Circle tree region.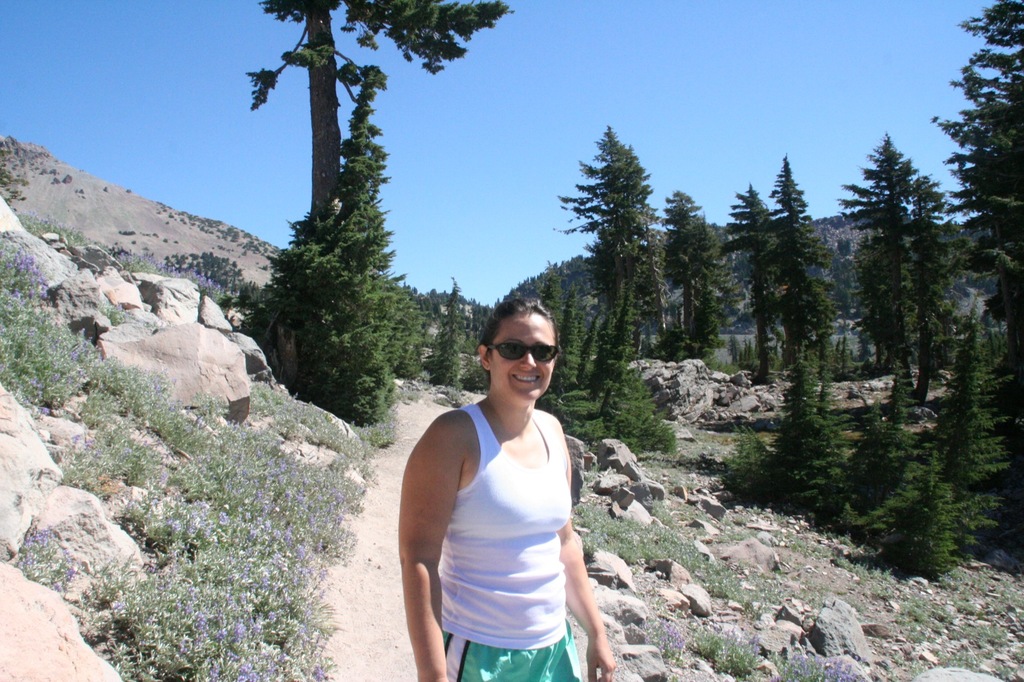
Region: crop(719, 355, 860, 527).
